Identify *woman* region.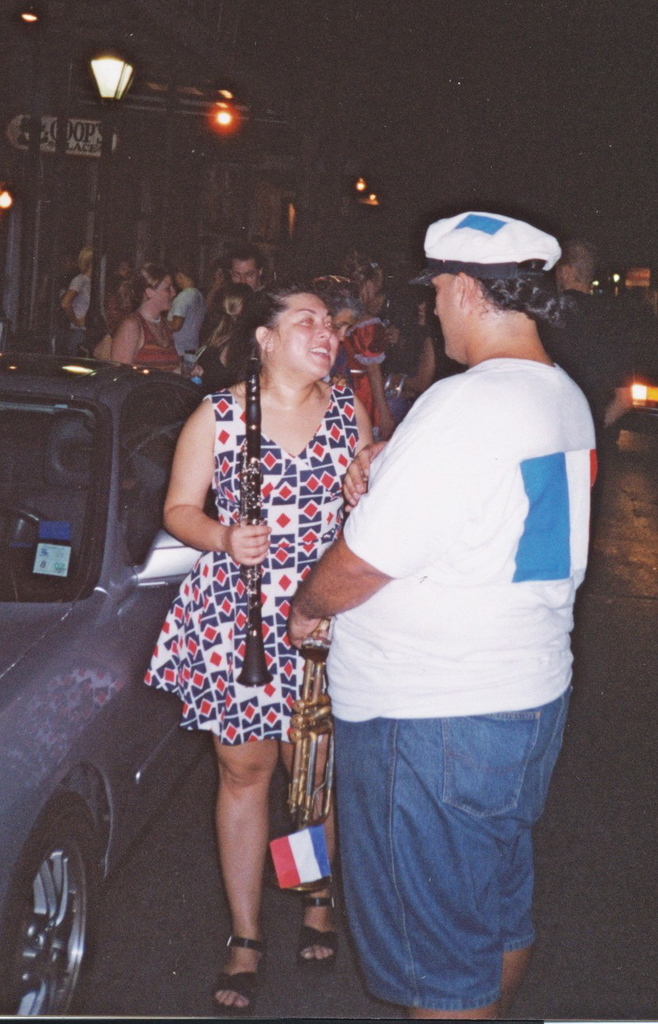
Region: [x1=98, y1=259, x2=193, y2=374].
